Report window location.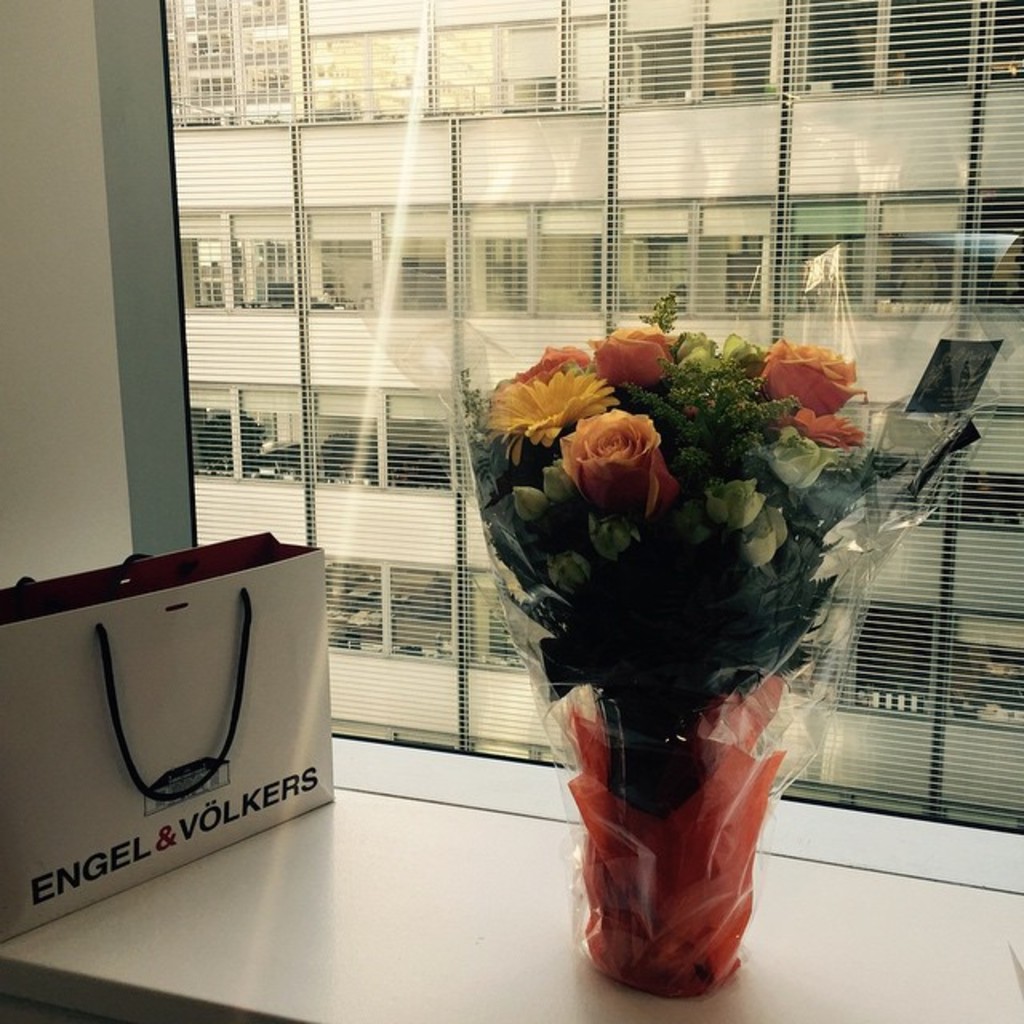
Report: {"x1": 936, "y1": 472, "x2": 1022, "y2": 536}.
